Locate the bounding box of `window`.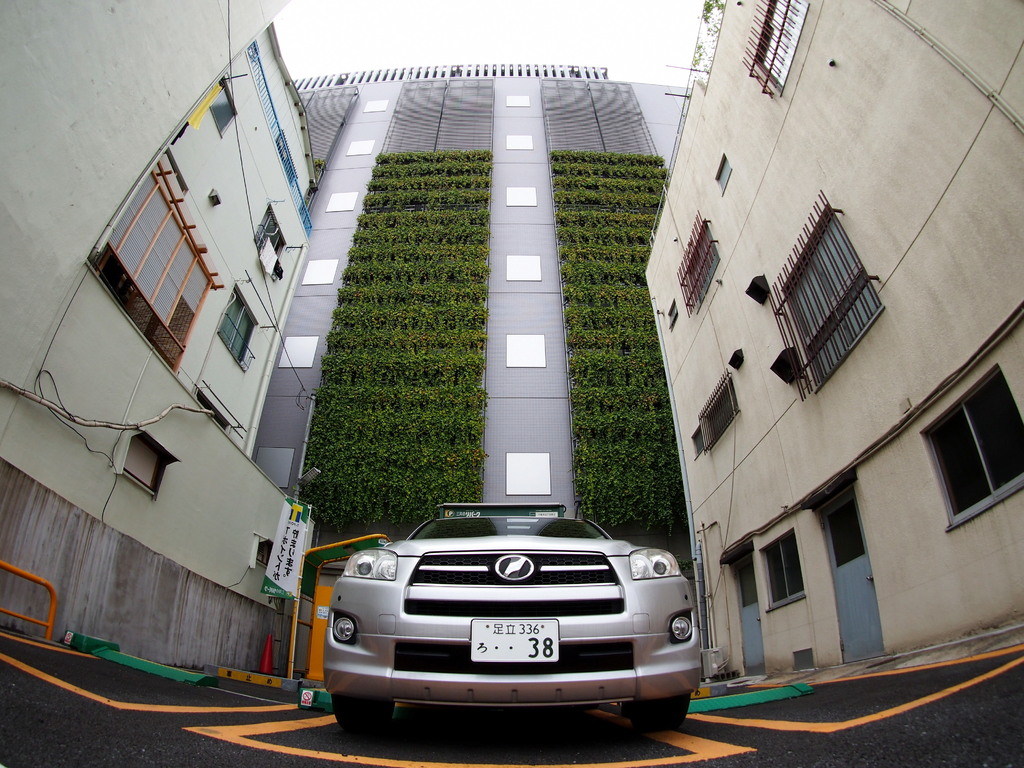
Bounding box: [206, 77, 239, 140].
